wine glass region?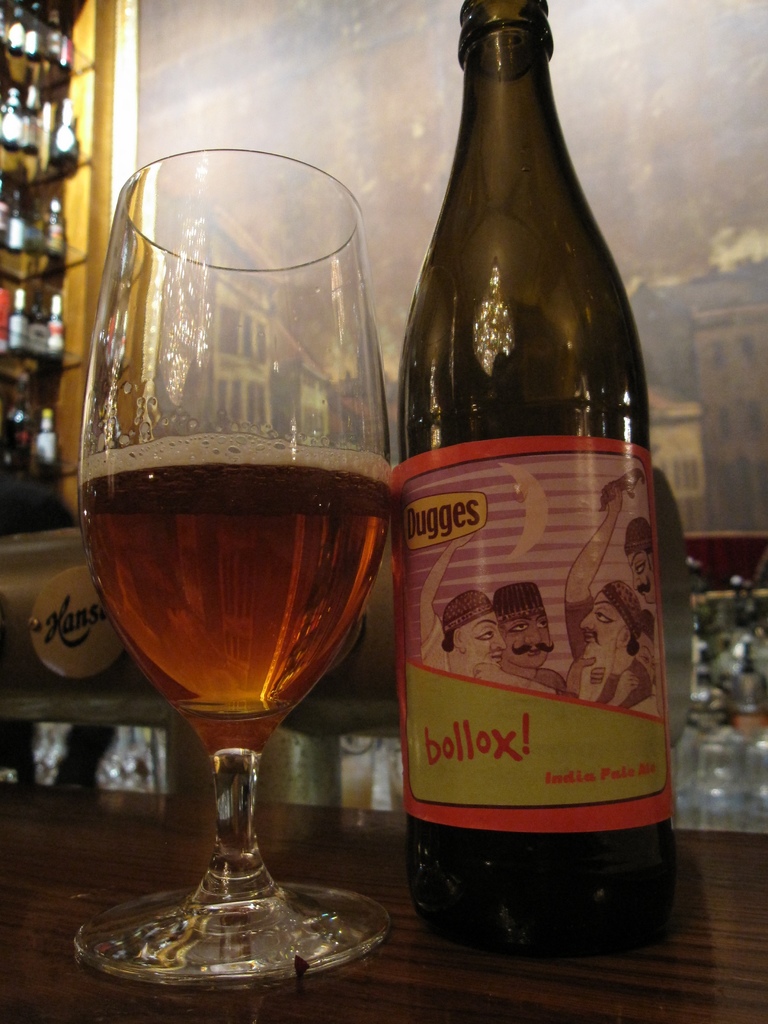
left=74, top=148, right=400, bottom=975
